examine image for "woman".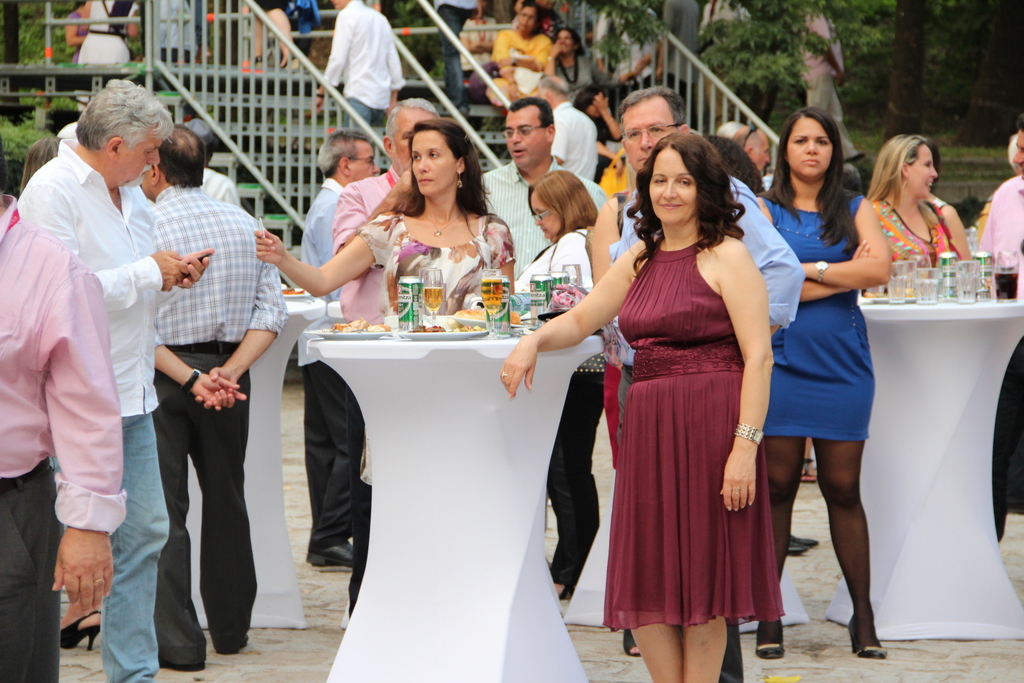
Examination result: {"x1": 241, "y1": 123, "x2": 514, "y2": 620}.
